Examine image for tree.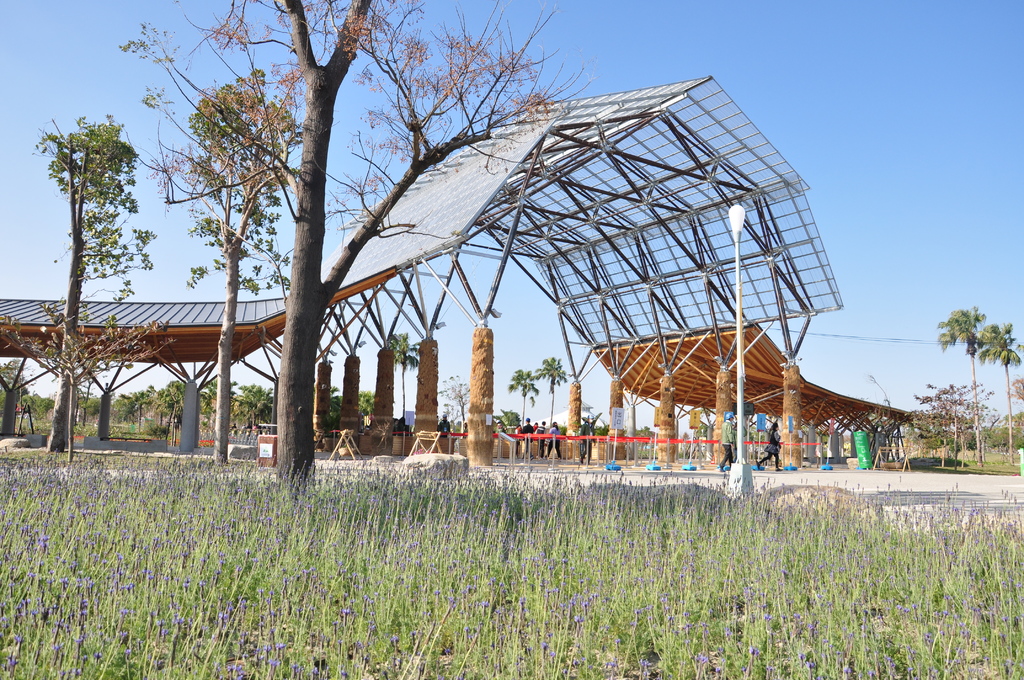
Examination result: x1=929 y1=298 x2=981 y2=468.
